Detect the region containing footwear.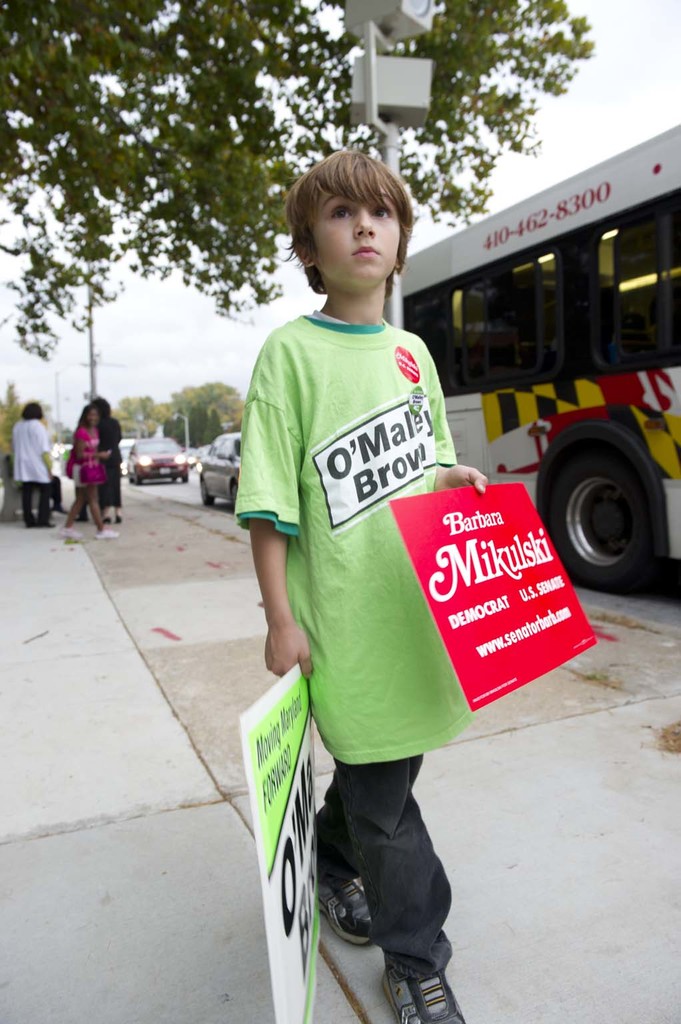
bbox(317, 874, 380, 945).
